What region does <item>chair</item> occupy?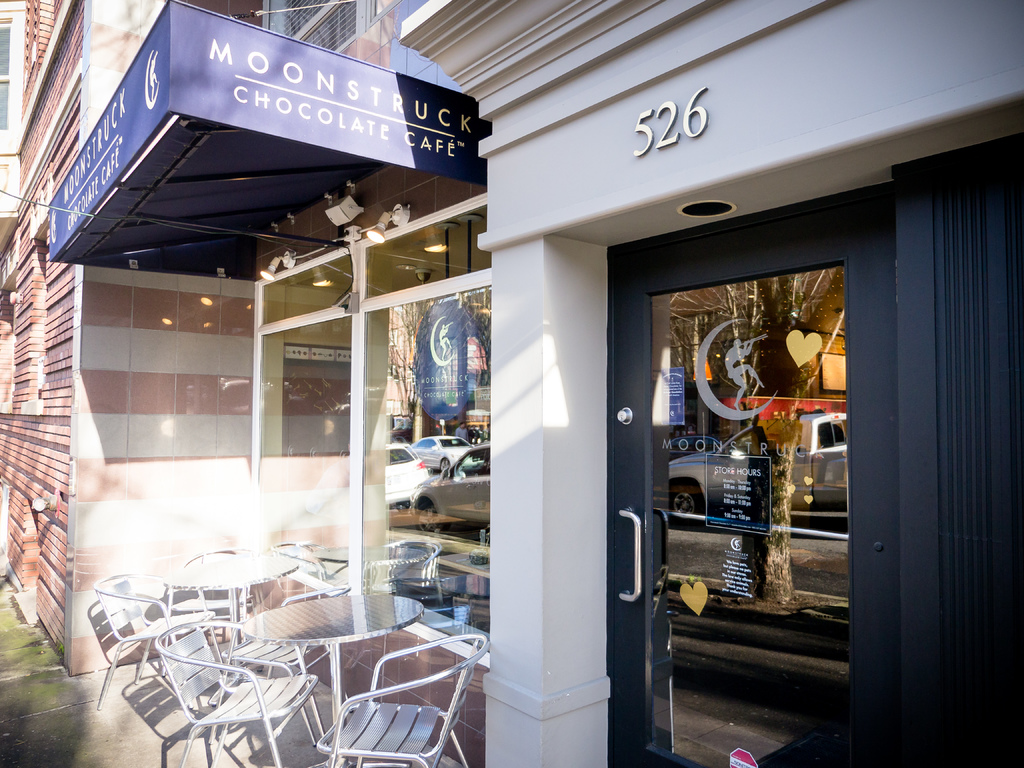
{"left": 91, "top": 573, "right": 216, "bottom": 706}.
